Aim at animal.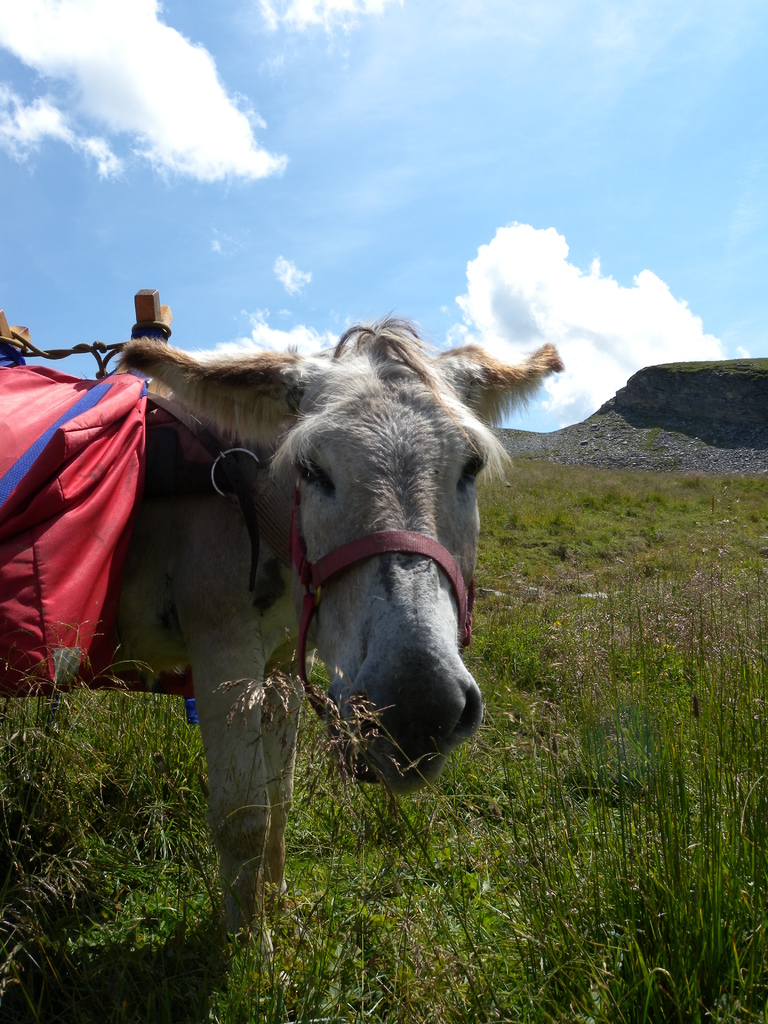
Aimed at 0/311/566/949.
